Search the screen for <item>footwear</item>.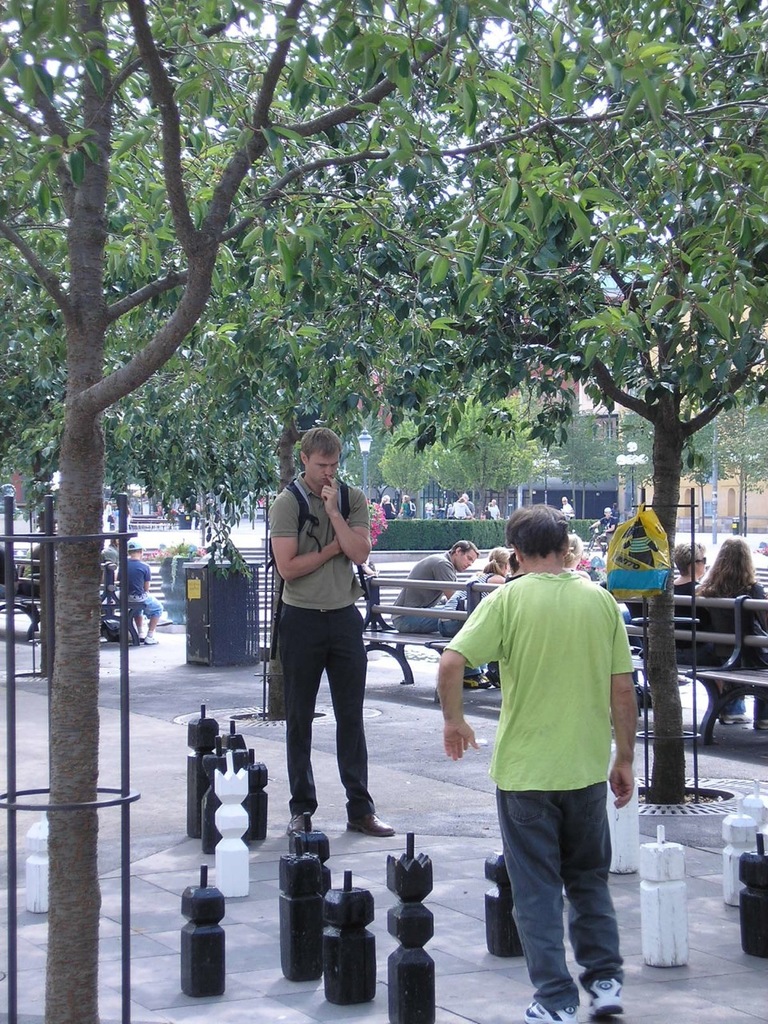
Found at [left=488, top=665, right=500, bottom=688].
